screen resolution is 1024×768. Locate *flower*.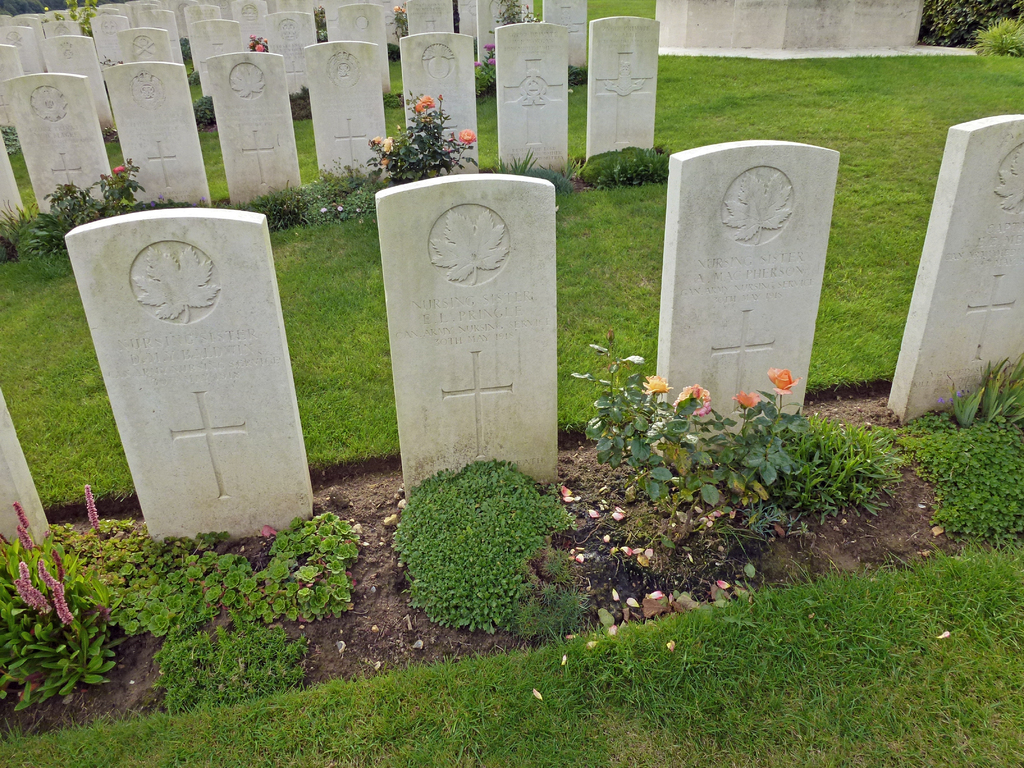
crop(148, 200, 156, 207).
